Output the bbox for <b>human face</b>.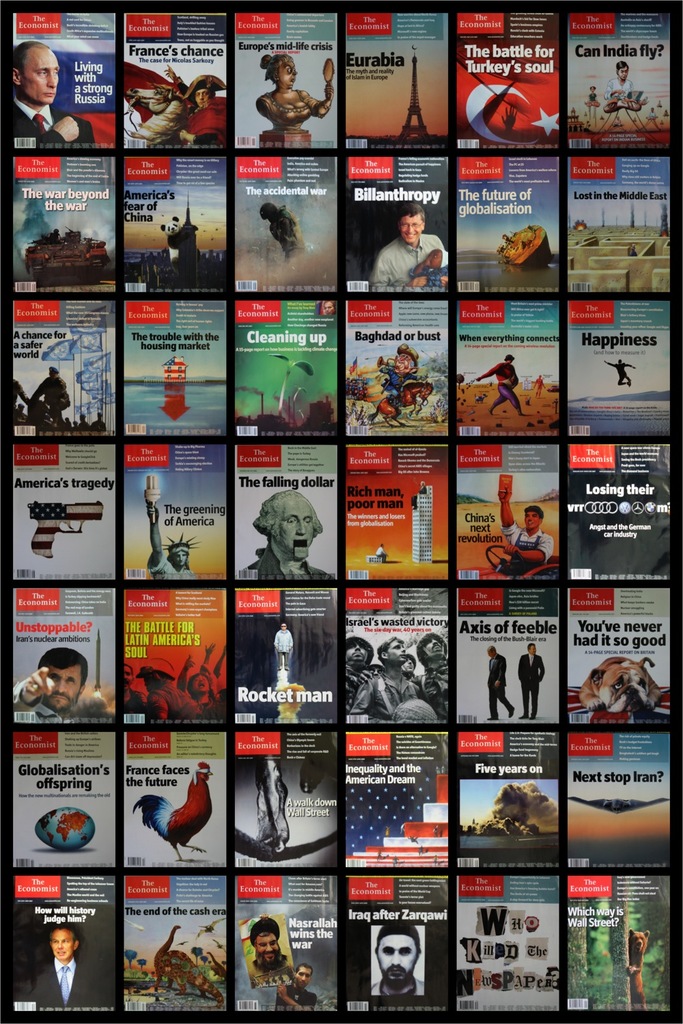
l=402, t=207, r=419, b=251.
